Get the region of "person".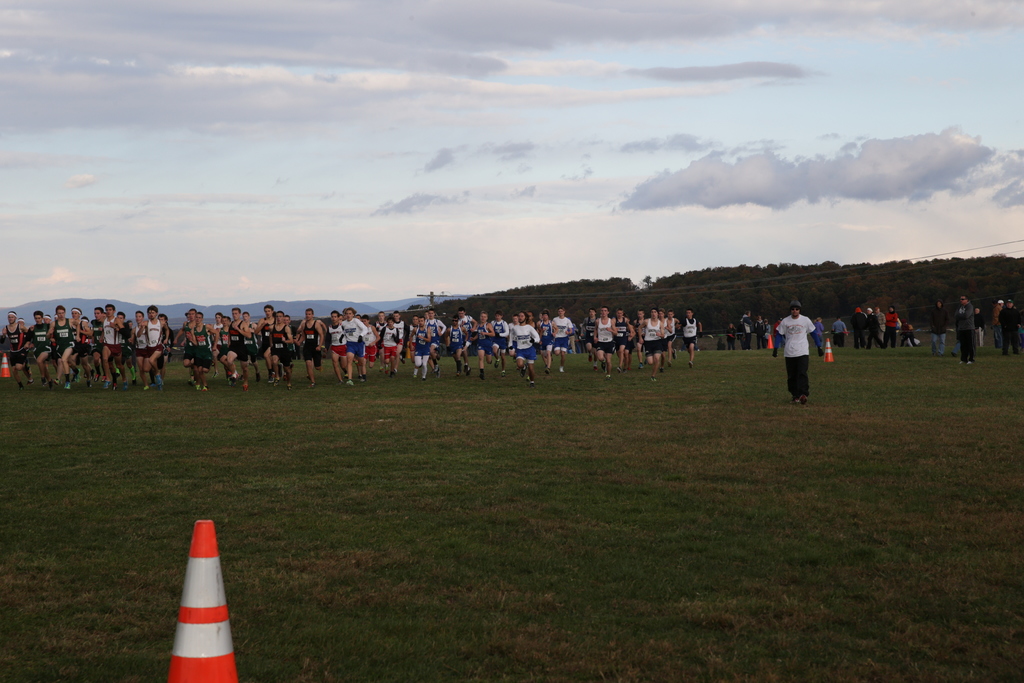
box(956, 292, 974, 366).
